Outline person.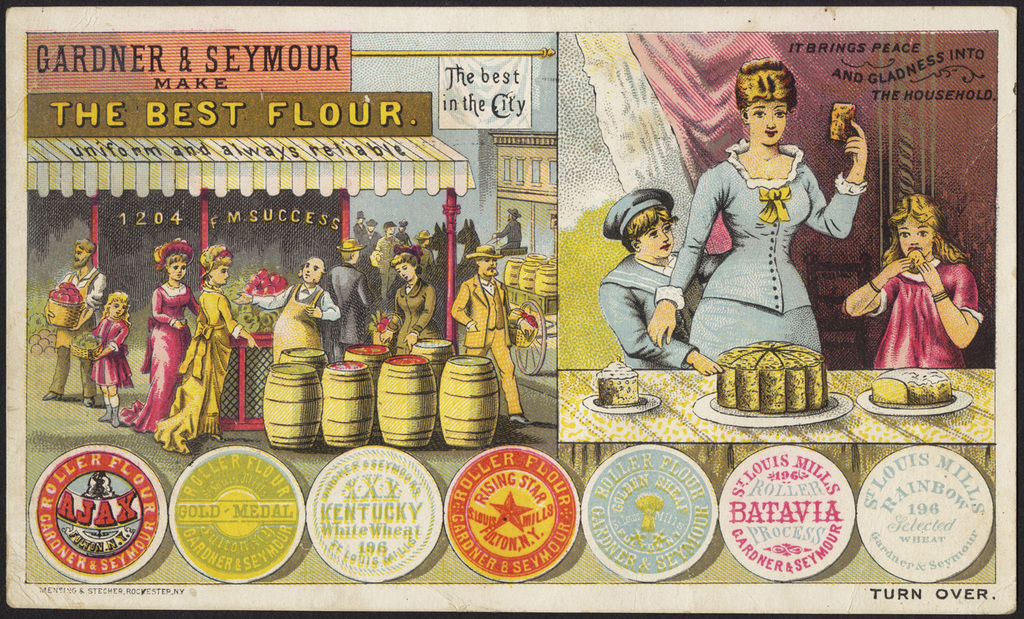
Outline: <box>843,191,984,364</box>.
